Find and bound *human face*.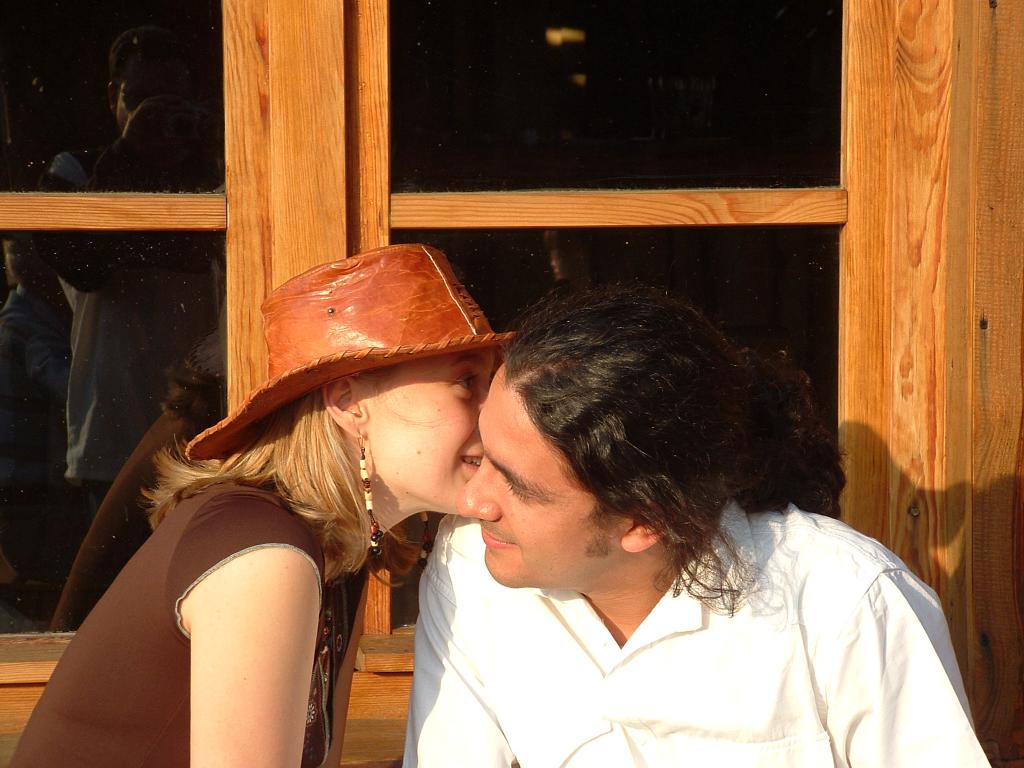
Bound: 362 351 500 519.
